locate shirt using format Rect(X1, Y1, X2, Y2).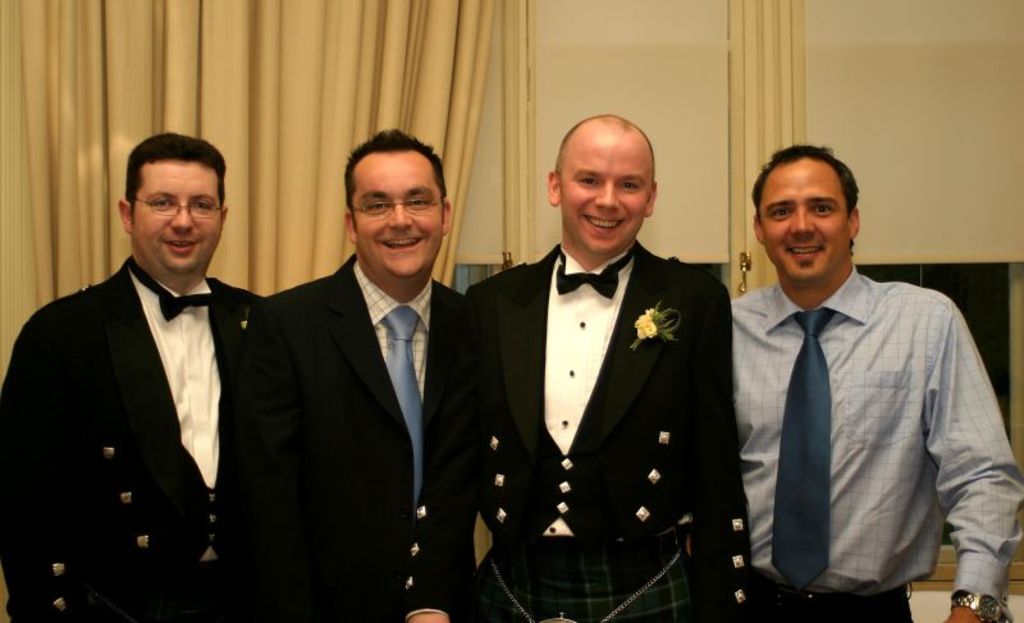
Rect(731, 267, 1023, 620).
